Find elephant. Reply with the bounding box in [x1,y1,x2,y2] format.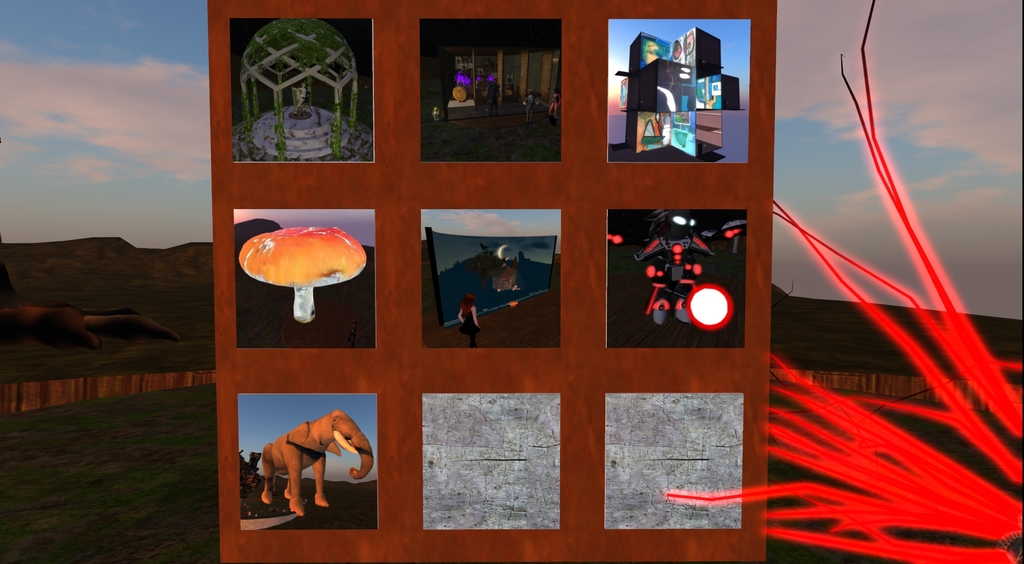
[250,416,378,515].
